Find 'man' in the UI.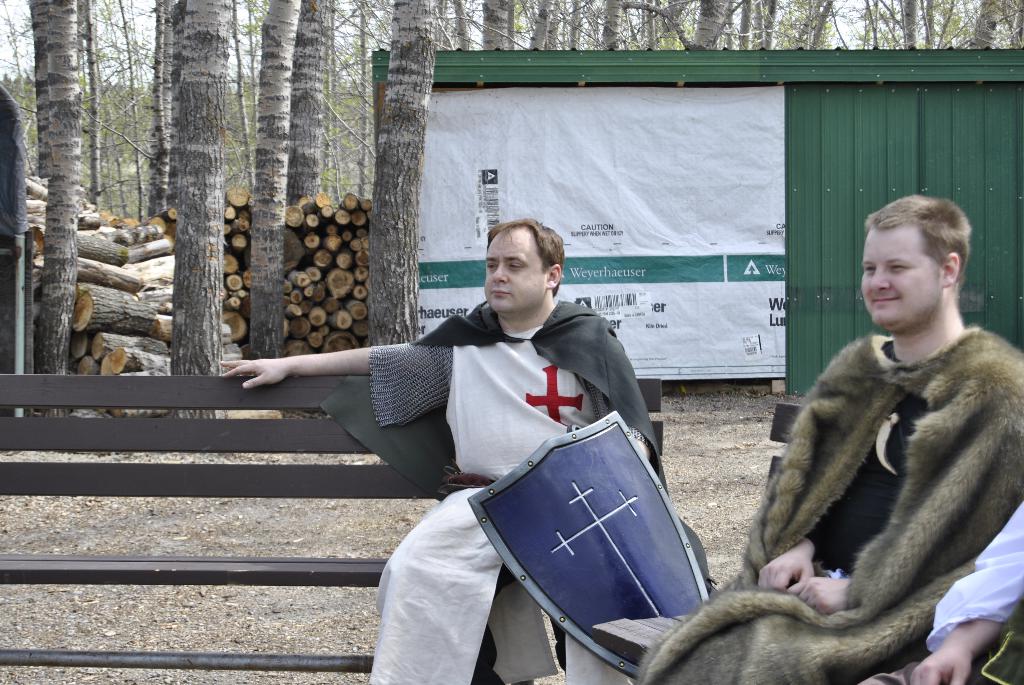
UI element at (637,189,1023,684).
